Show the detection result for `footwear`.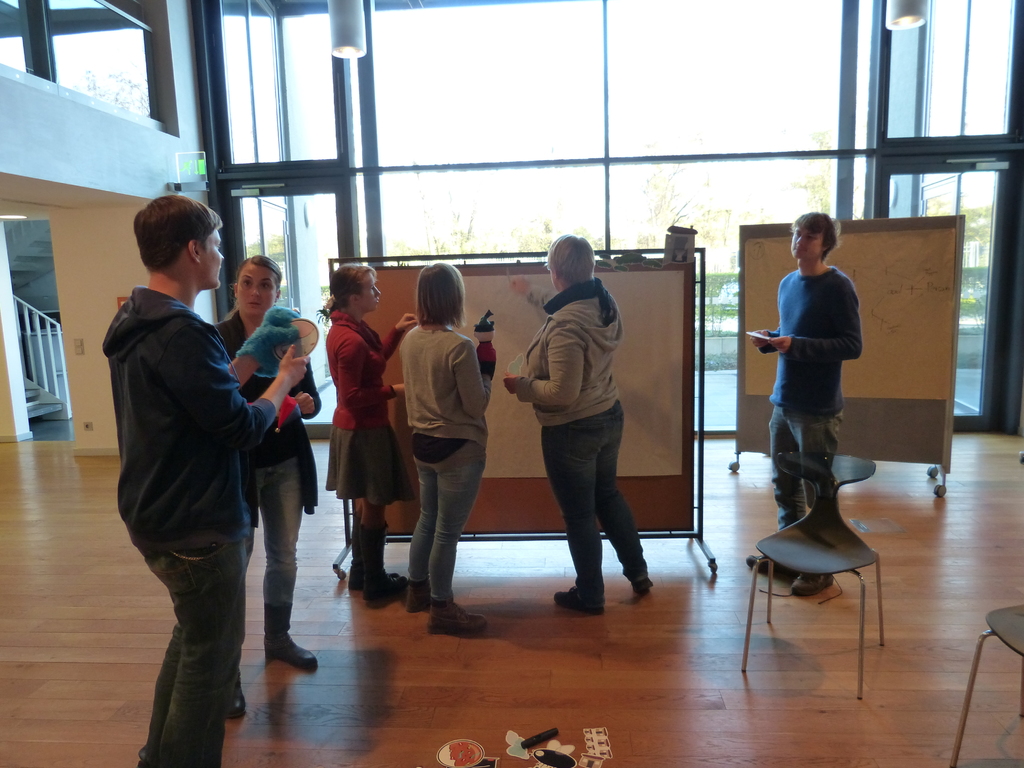
rect(346, 528, 368, 605).
